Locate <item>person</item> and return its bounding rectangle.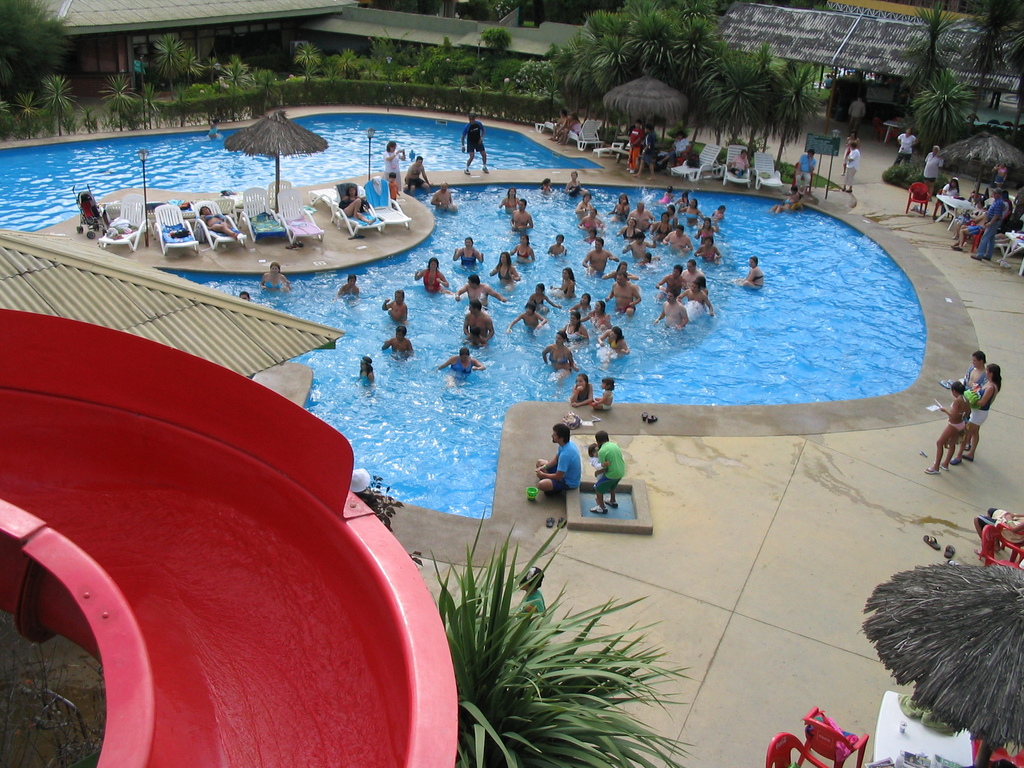
[left=940, top=158, right=962, bottom=212].
